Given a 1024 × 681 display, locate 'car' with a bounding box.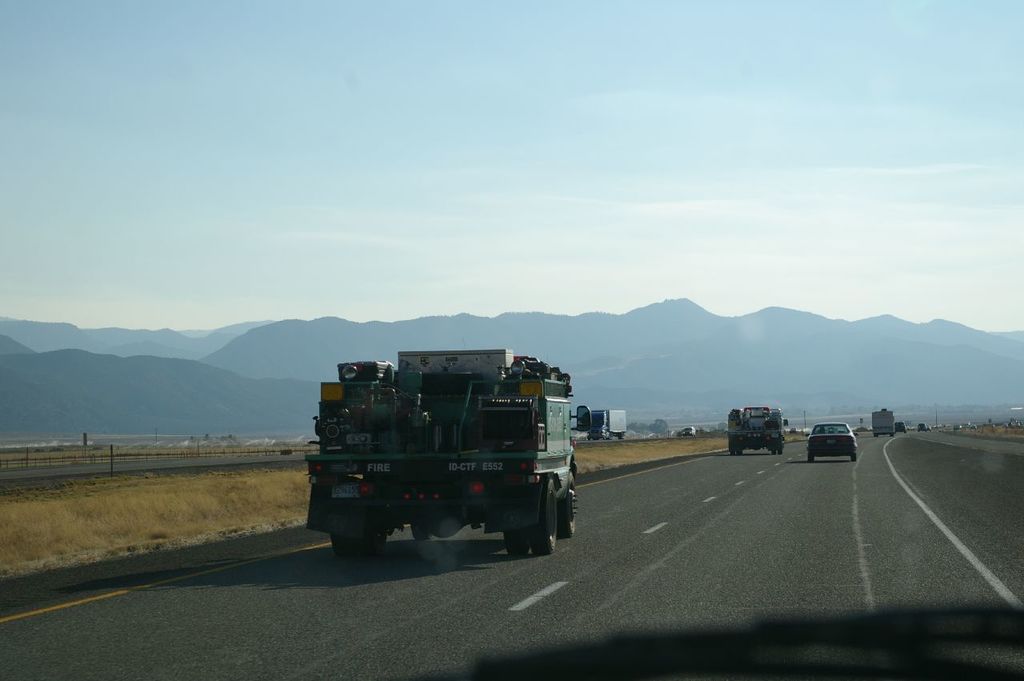
Located: bbox(920, 427, 925, 433).
